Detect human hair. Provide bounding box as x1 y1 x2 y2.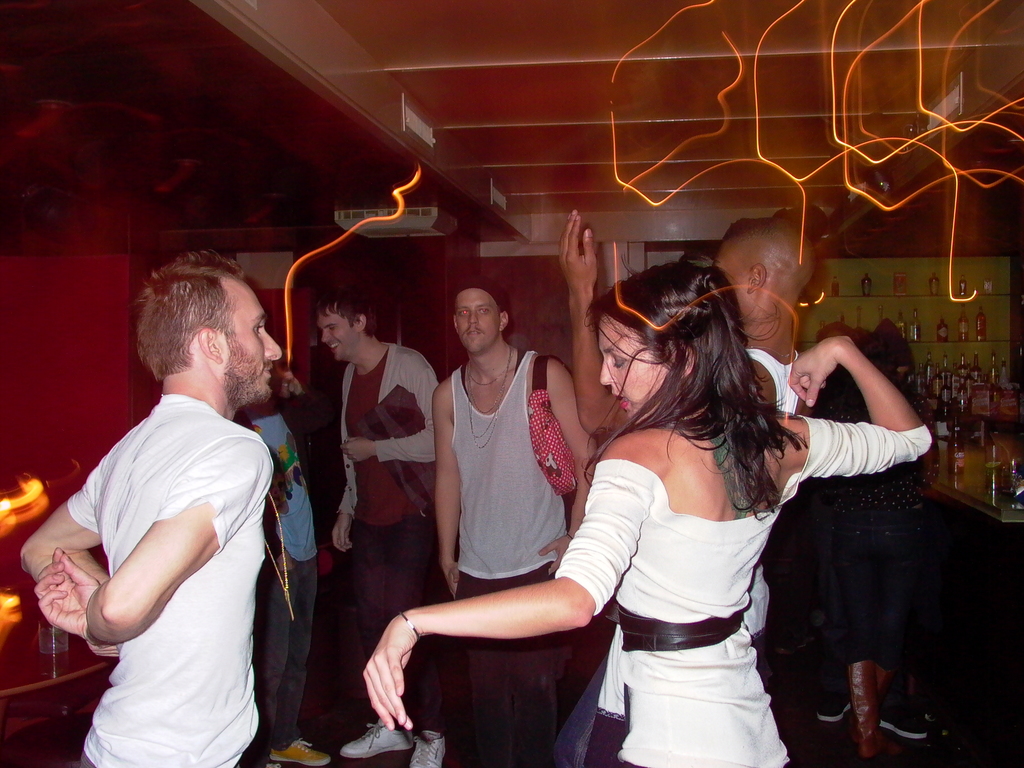
587 253 796 524.
